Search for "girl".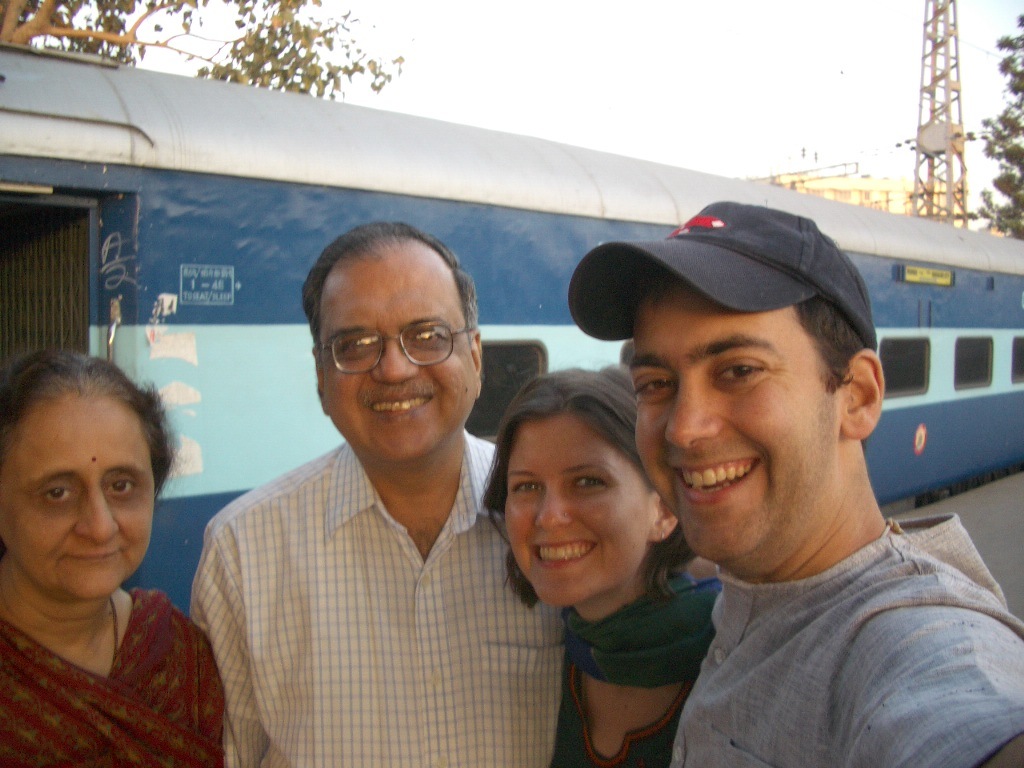
Found at l=478, t=360, r=724, b=767.
